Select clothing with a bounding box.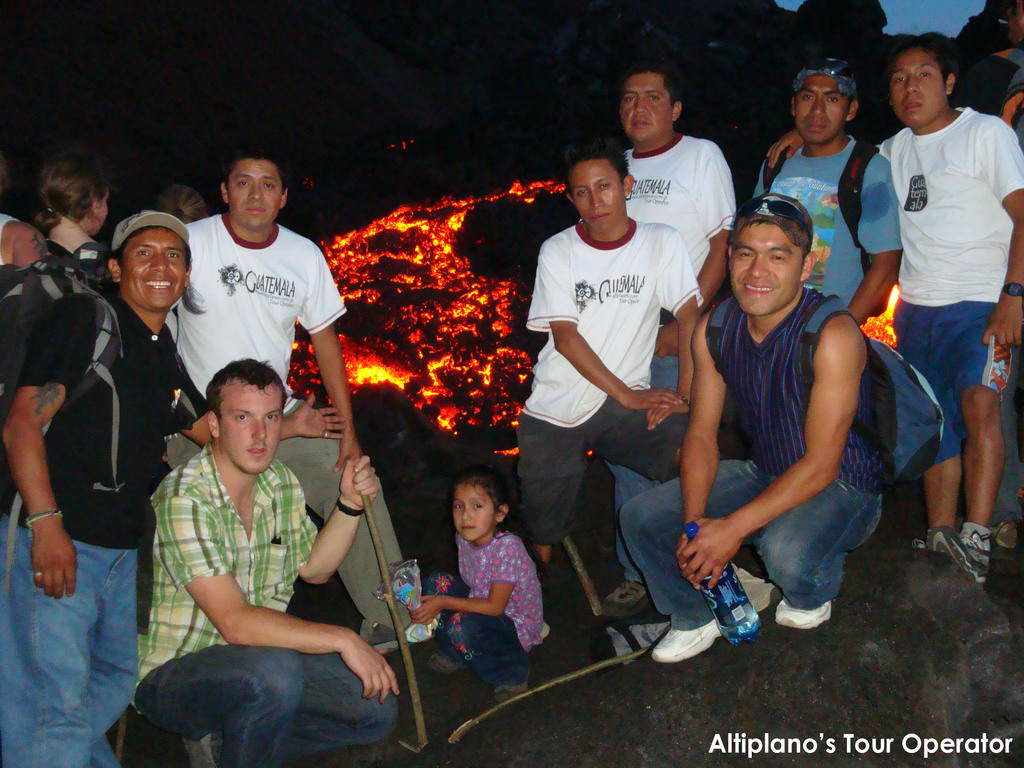
{"x1": 614, "y1": 118, "x2": 735, "y2": 282}.
